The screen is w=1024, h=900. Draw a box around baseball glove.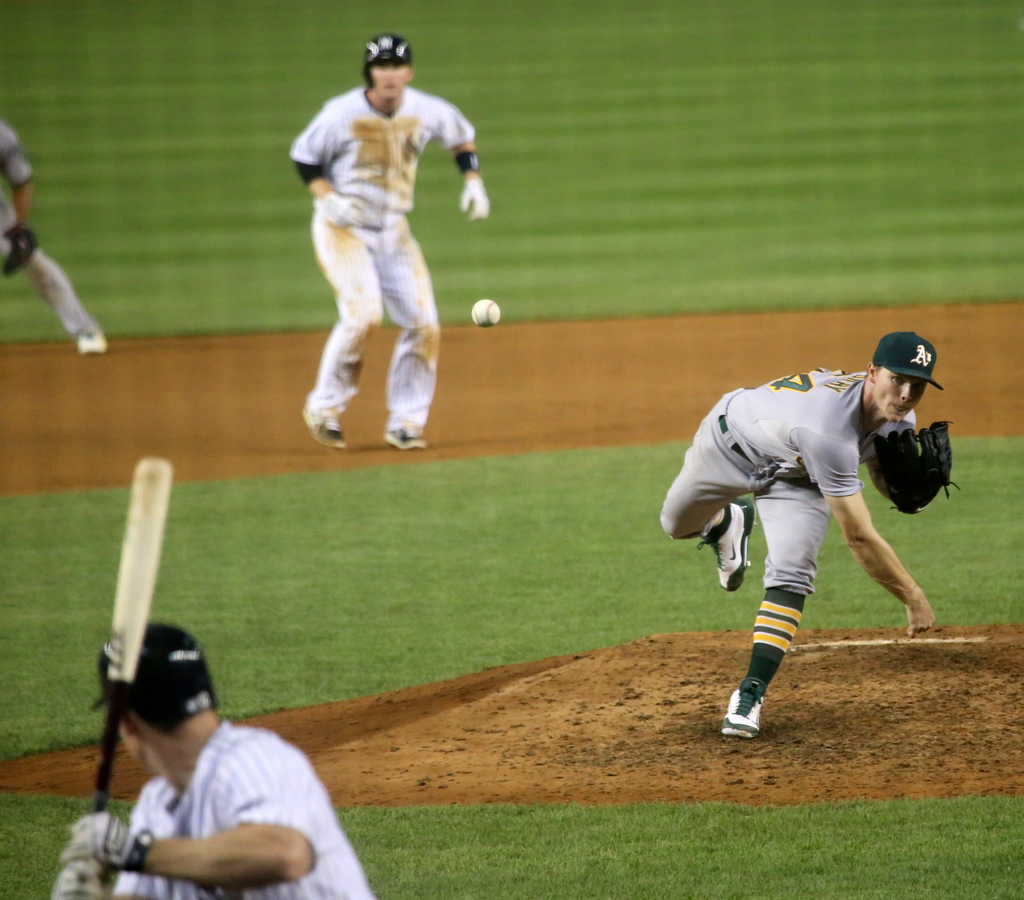
[x1=48, y1=859, x2=120, y2=899].
